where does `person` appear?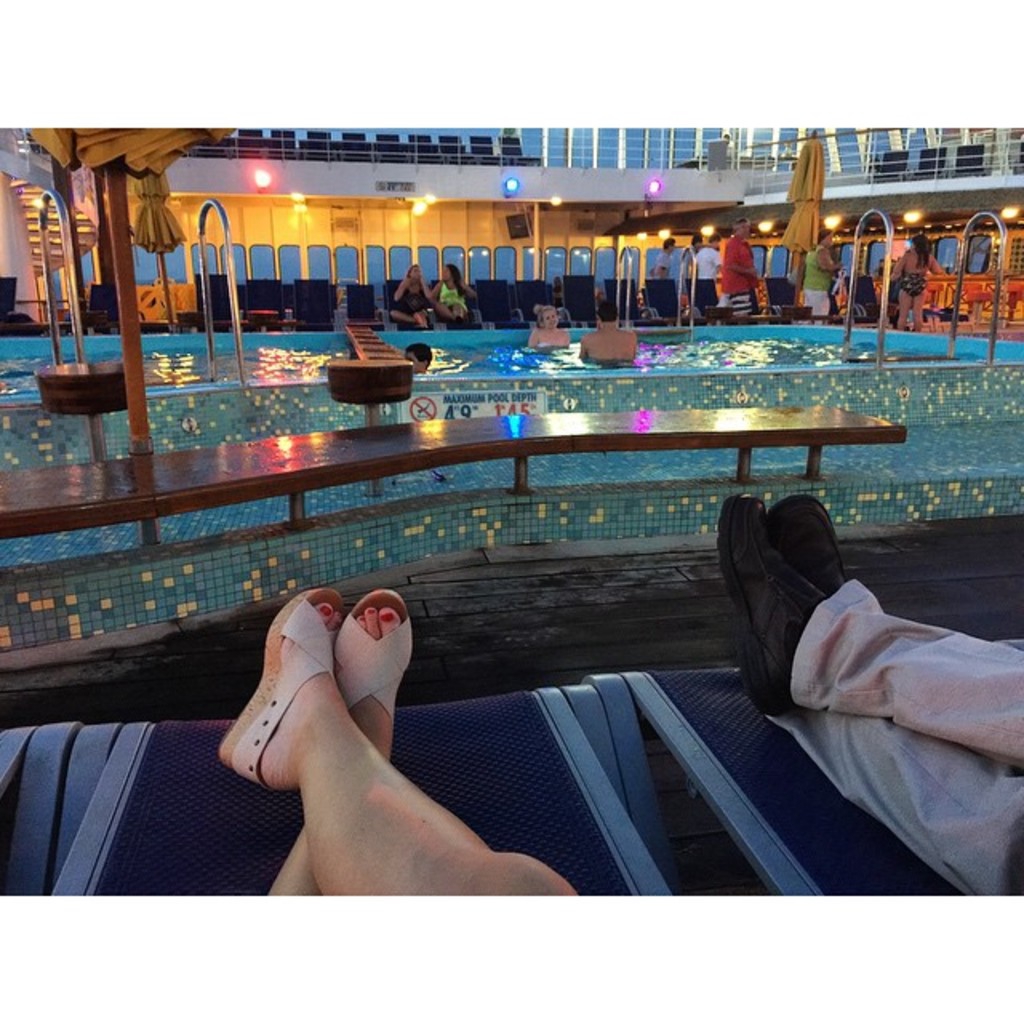
Appears at (390,262,432,328).
